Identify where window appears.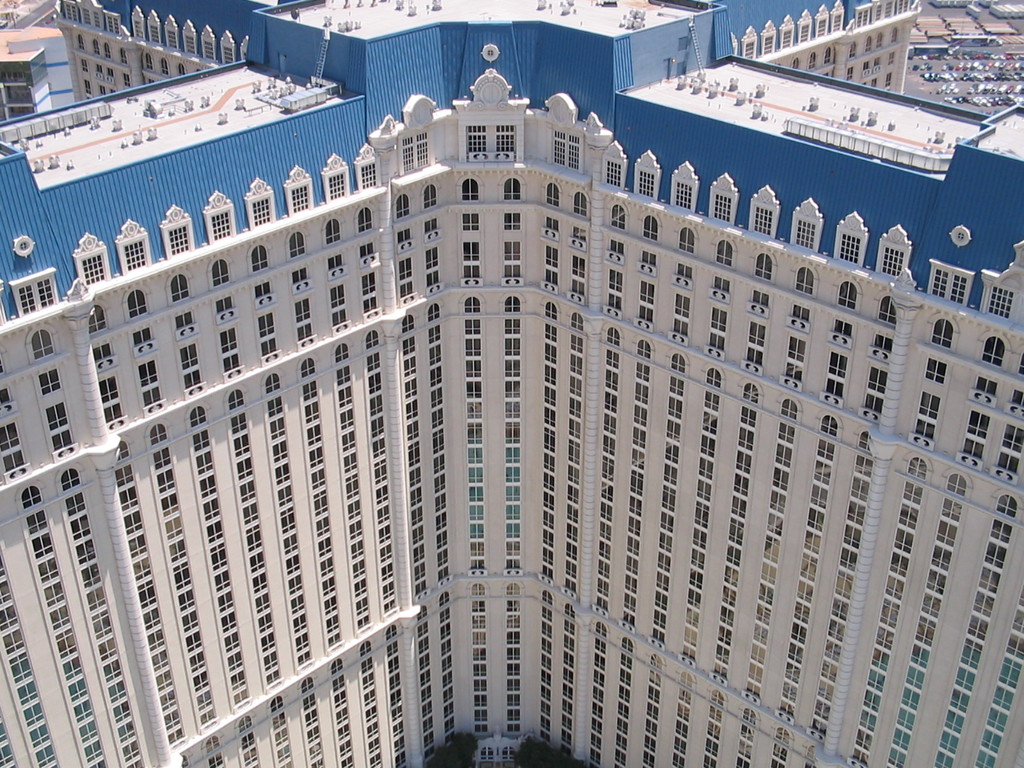
Appears at x1=570 y1=353 x2=582 y2=376.
